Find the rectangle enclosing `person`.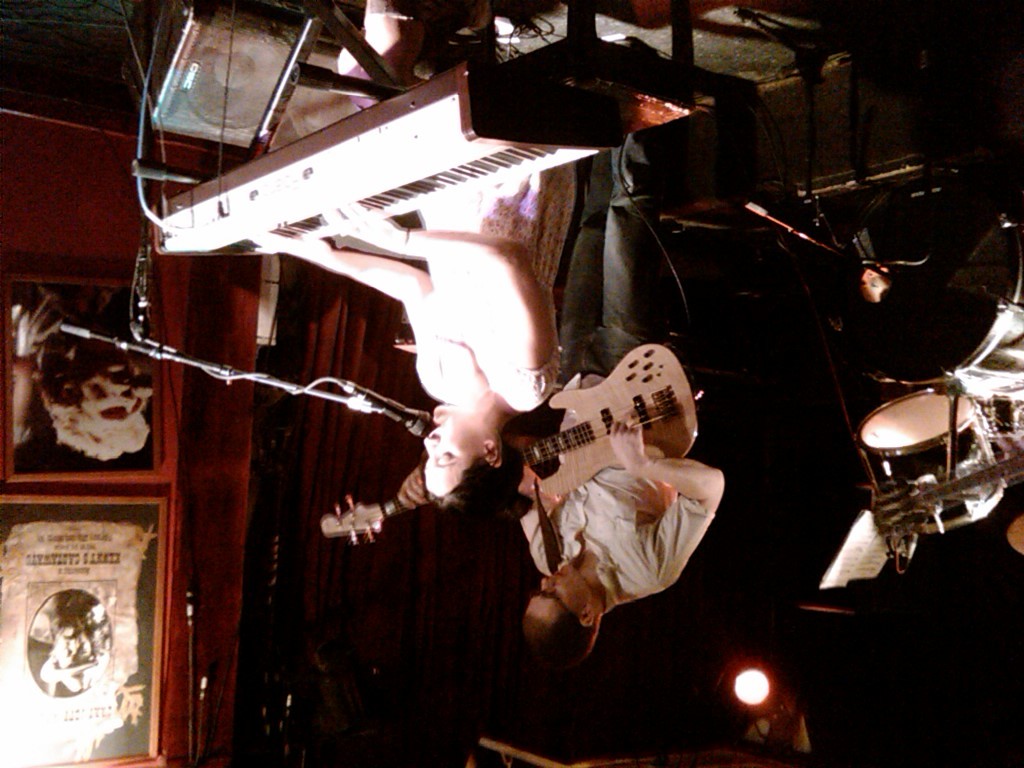
Rect(251, 0, 578, 513).
